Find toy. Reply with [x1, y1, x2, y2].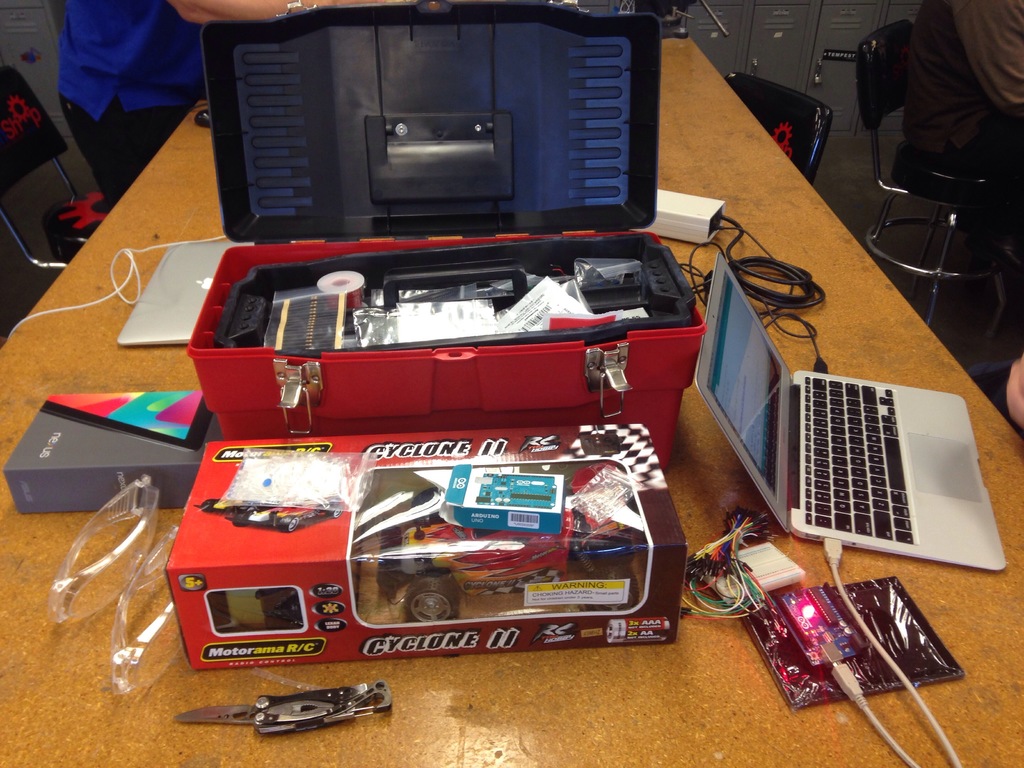
[350, 464, 679, 640].
